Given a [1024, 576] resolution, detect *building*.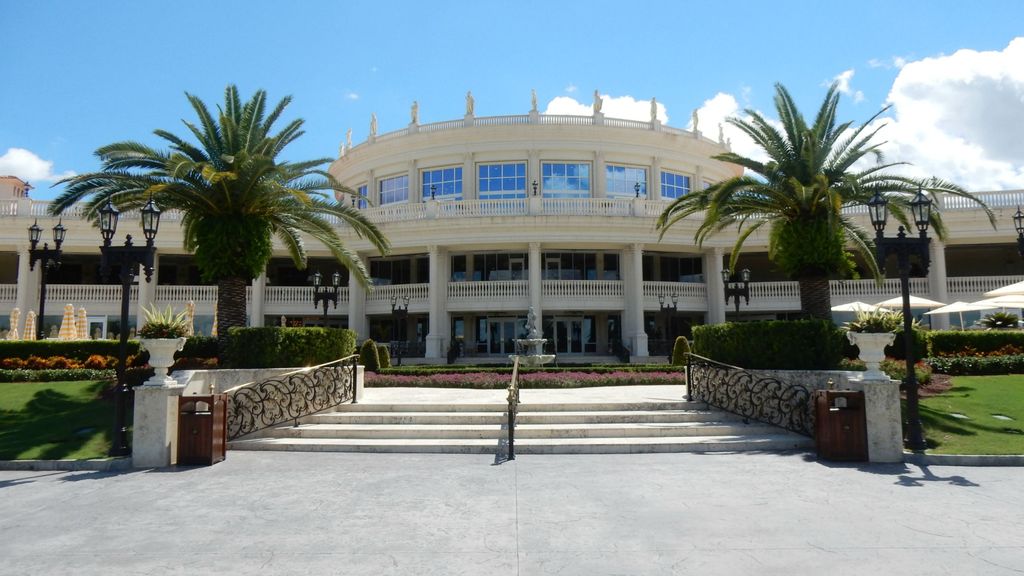
[x1=0, y1=93, x2=1023, y2=363].
